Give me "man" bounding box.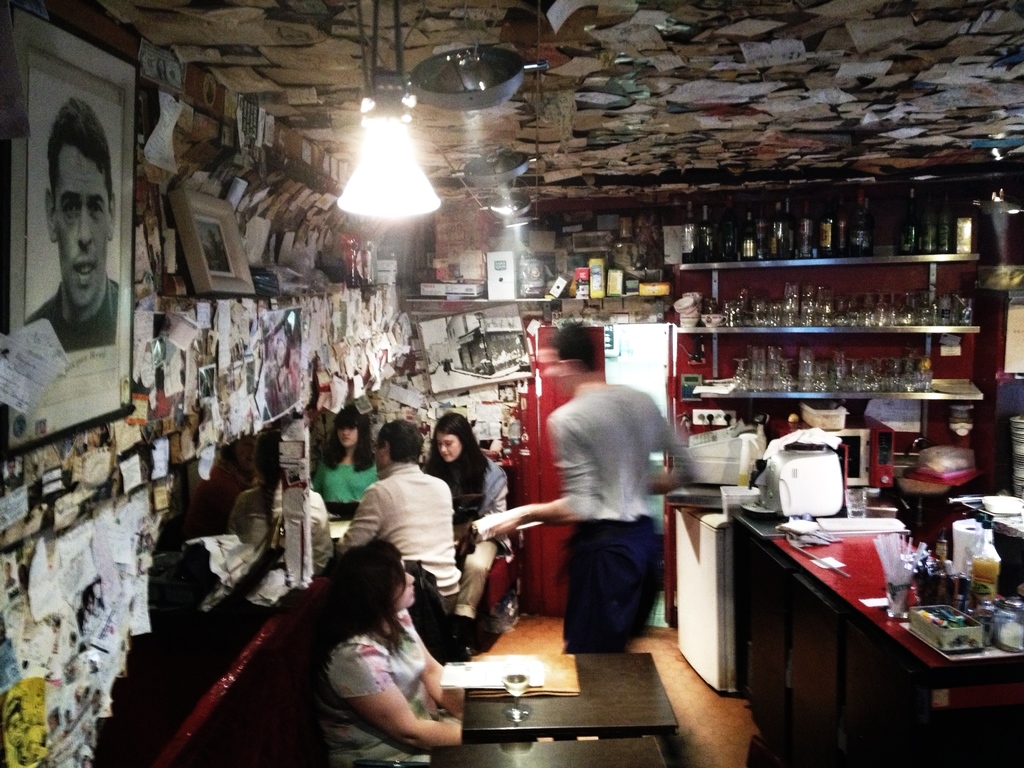
477:324:689:657.
